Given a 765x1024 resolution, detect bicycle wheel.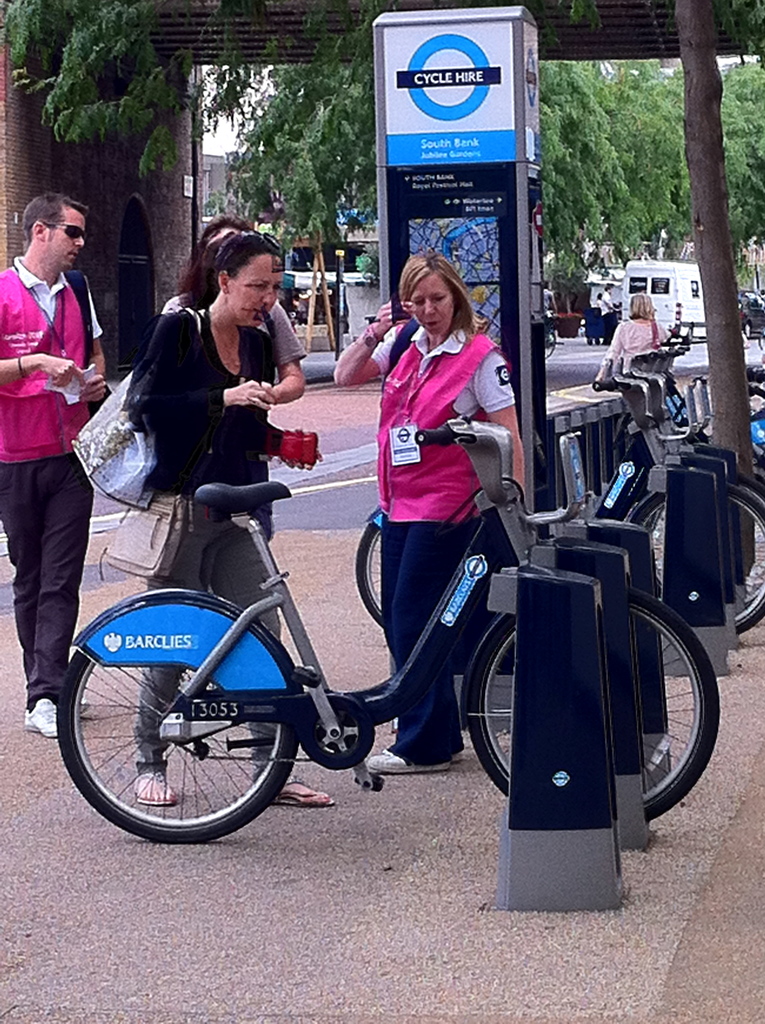
470 589 722 825.
